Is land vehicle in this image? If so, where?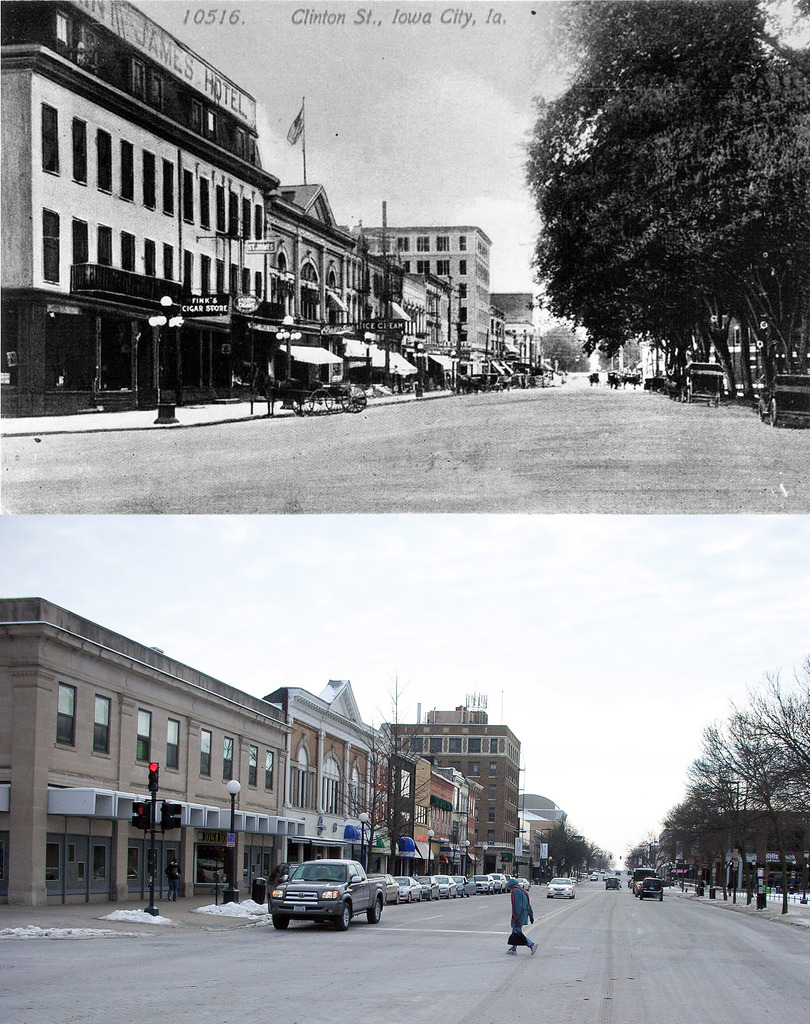
Yes, at 443, 877, 457, 893.
